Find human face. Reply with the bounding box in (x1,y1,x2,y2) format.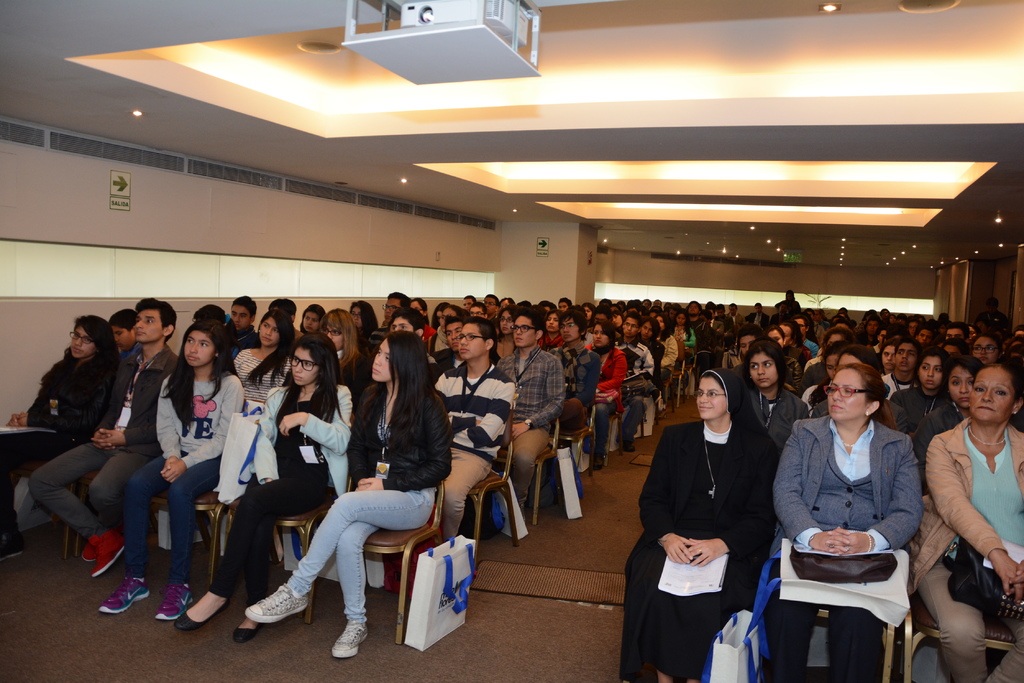
(292,346,320,385).
